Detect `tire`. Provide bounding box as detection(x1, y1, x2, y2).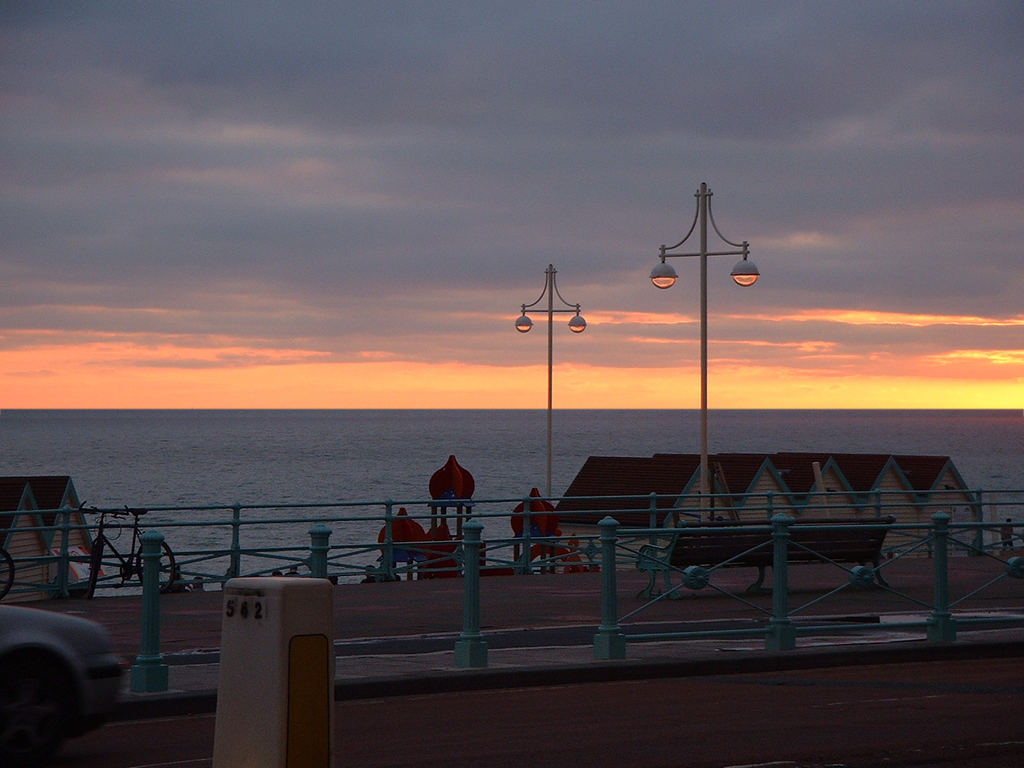
detection(0, 548, 12, 596).
